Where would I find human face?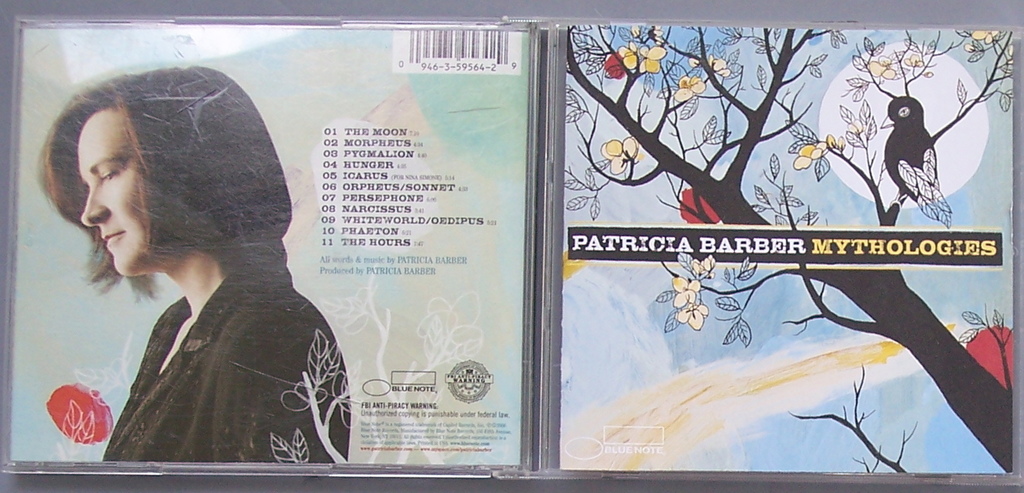
At <region>79, 106, 170, 275</region>.
